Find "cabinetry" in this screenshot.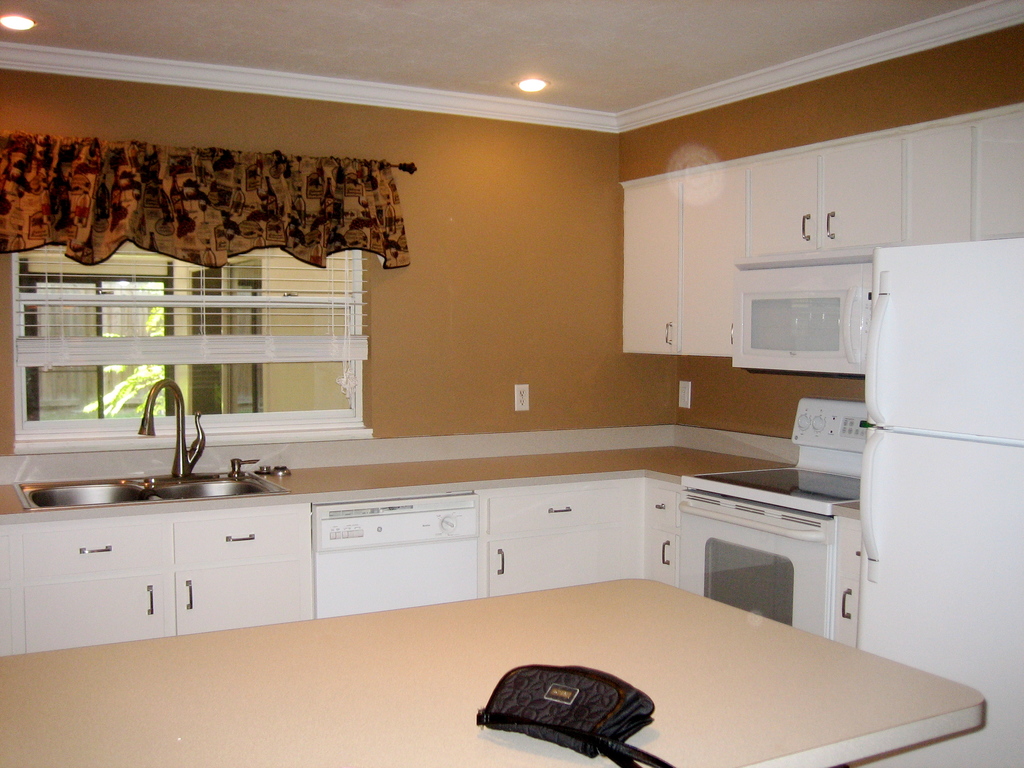
The bounding box for "cabinetry" is l=620, t=172, r=678, b=351.
